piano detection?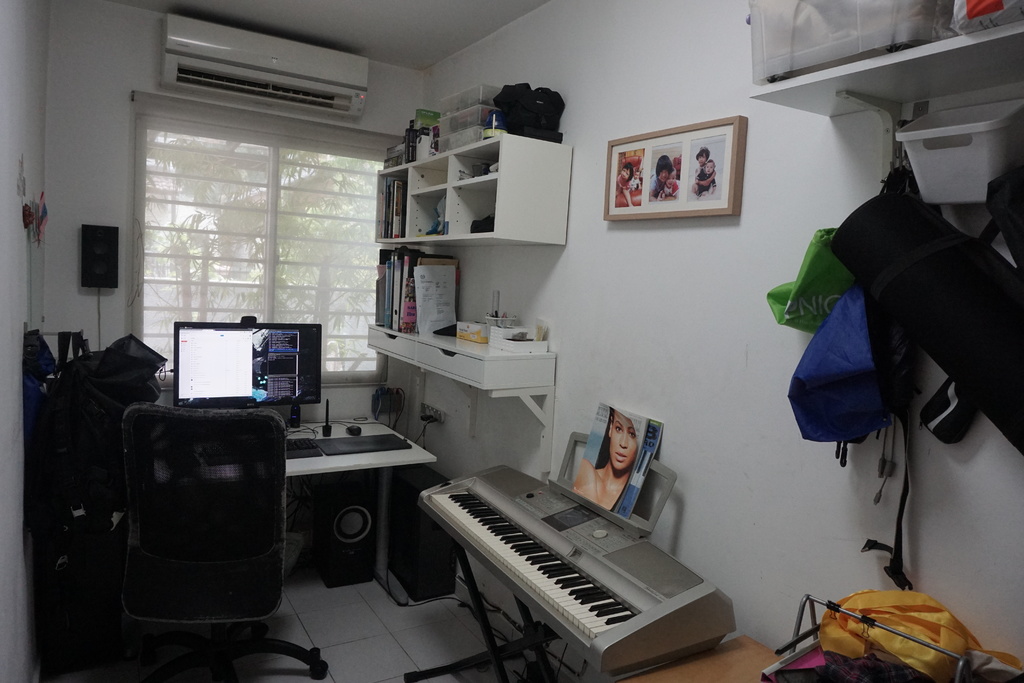
[414,457,740,682]
